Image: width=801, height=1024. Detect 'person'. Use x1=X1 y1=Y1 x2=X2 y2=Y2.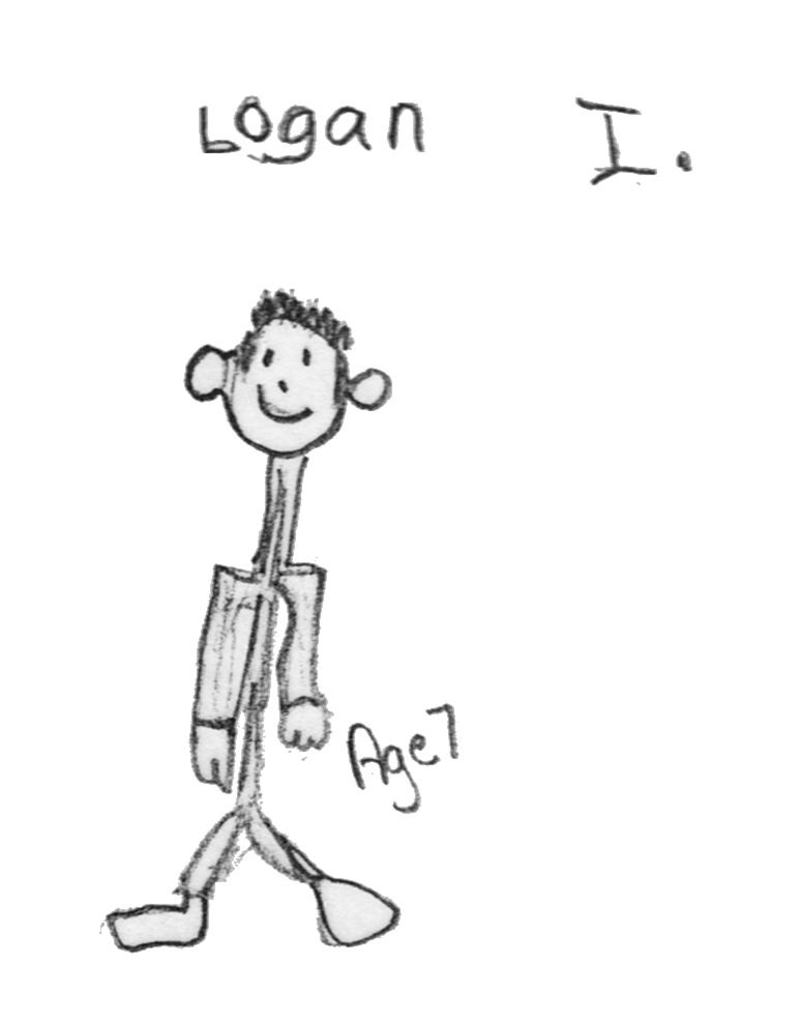
x1=108 y1=285 x2=409 y2=950.
